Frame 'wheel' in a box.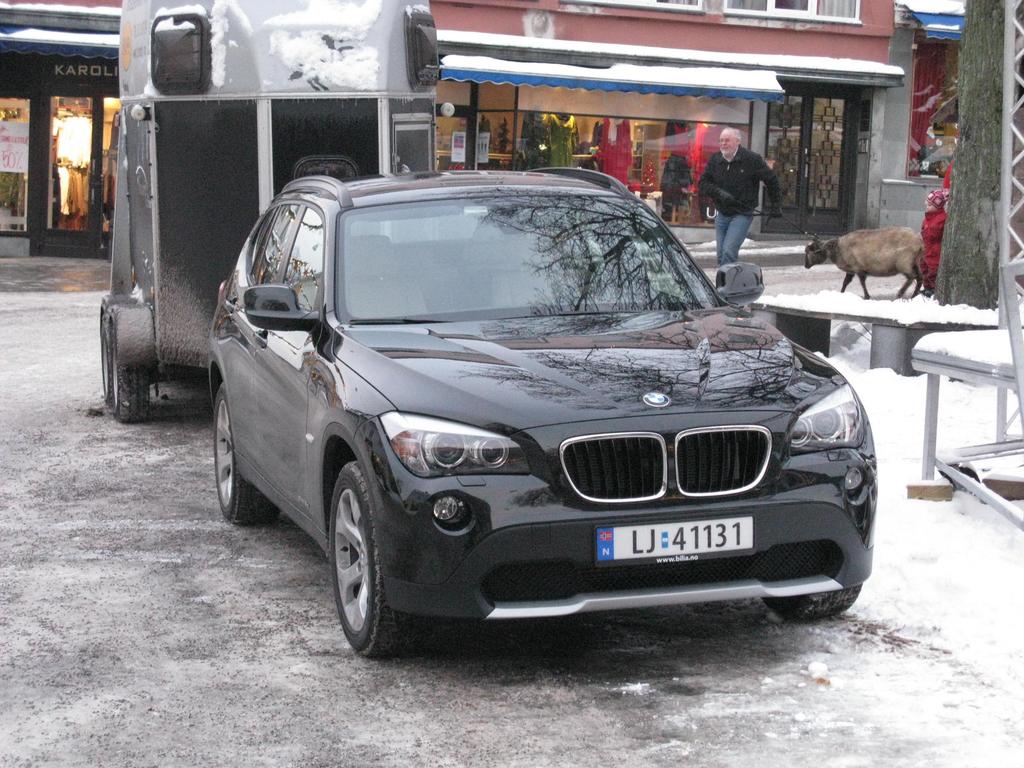
l=758, t=562, r=861, b=618.
